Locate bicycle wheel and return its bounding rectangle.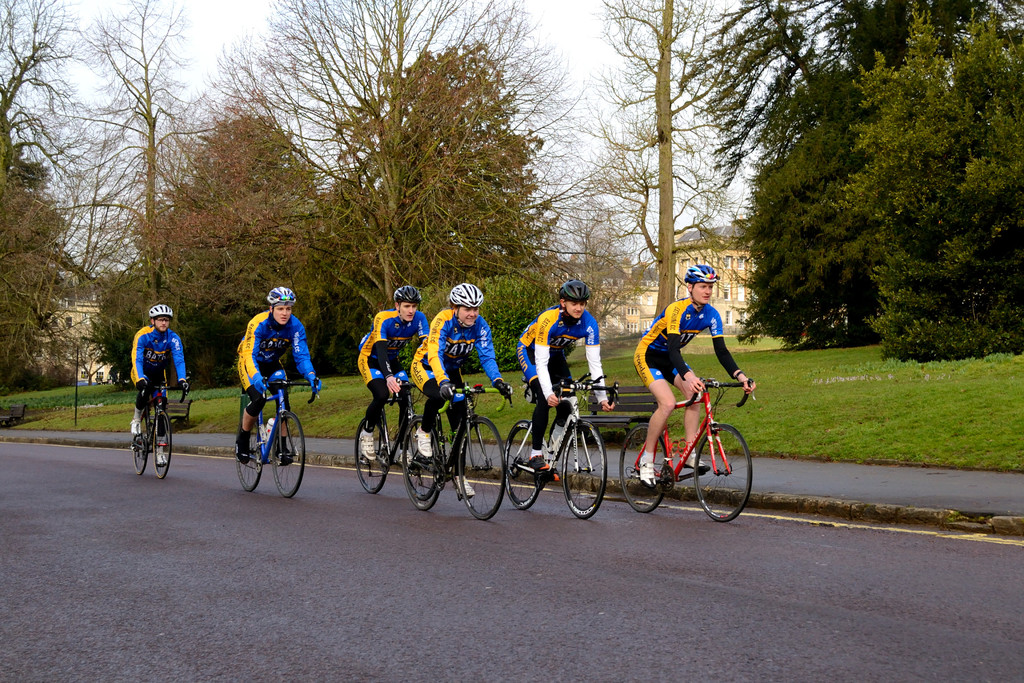
560/423/609/522.
